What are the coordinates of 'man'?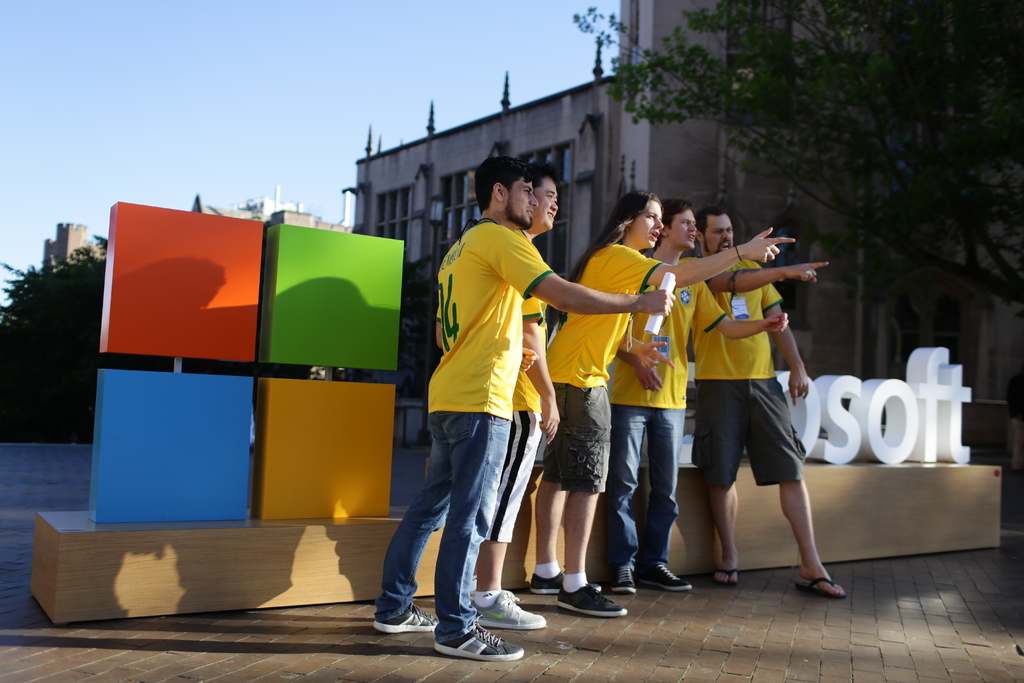
(462, 161, 562, 636).
